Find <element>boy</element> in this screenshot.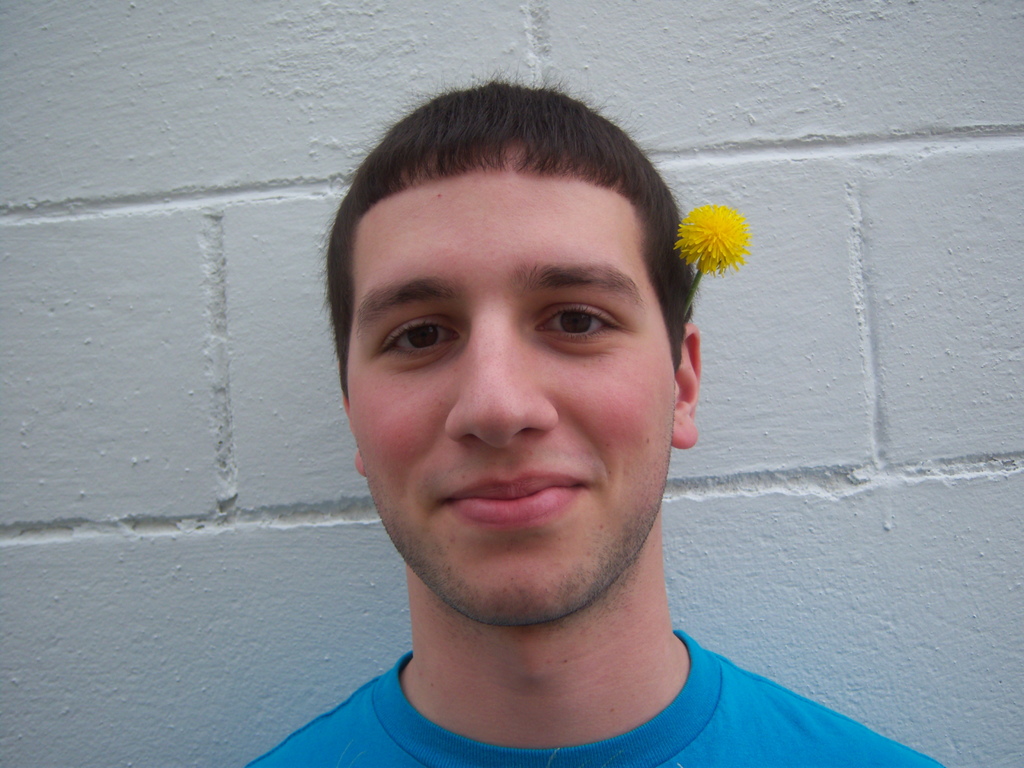
The bounding box for <element>boy</element> is [x1=243, y1=68, x2=944, y2=767].
